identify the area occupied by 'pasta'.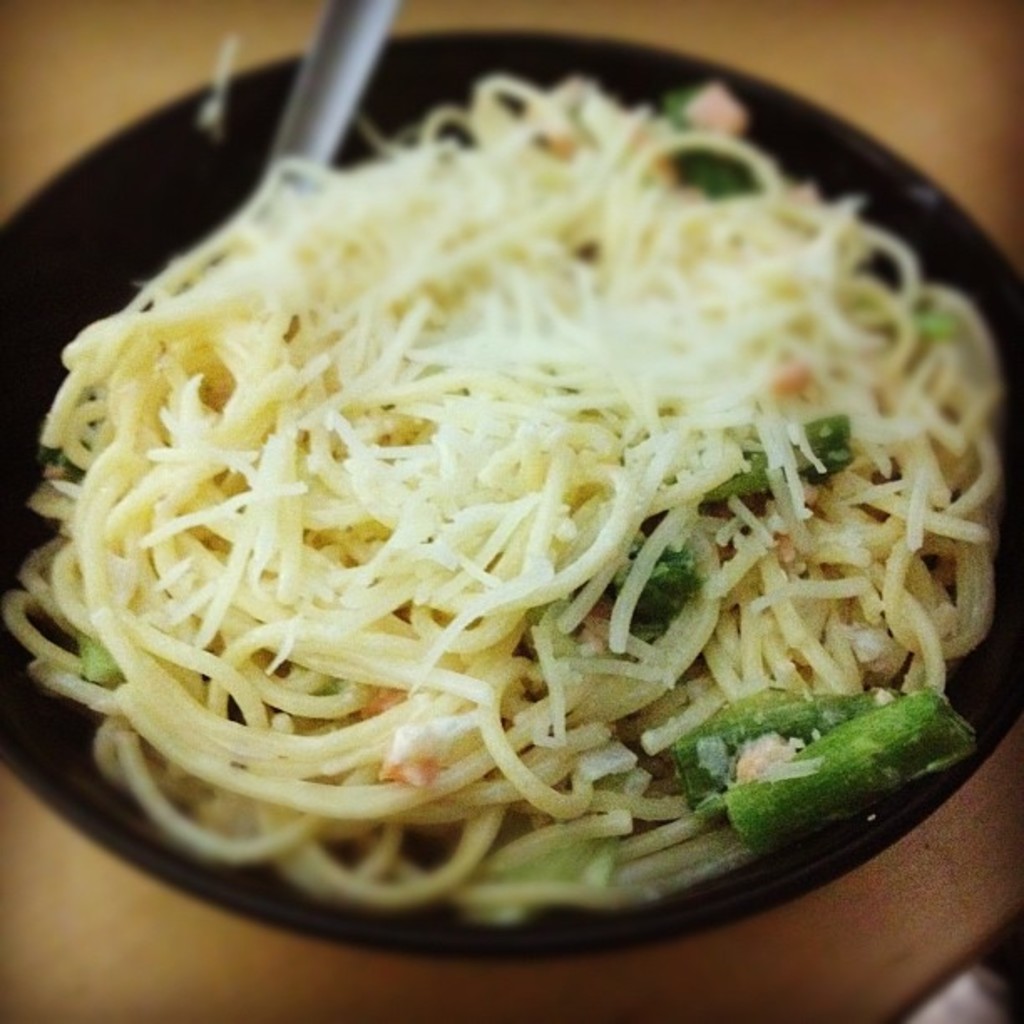
Area: <box>5,70,1007,912</box>.
